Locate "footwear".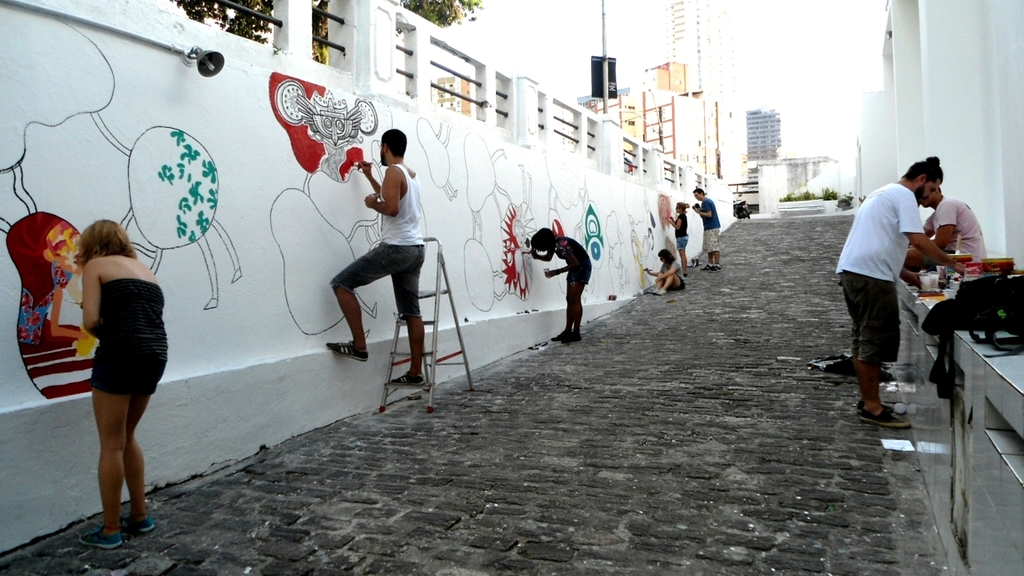
Bounding box: 659/287/669/295.
